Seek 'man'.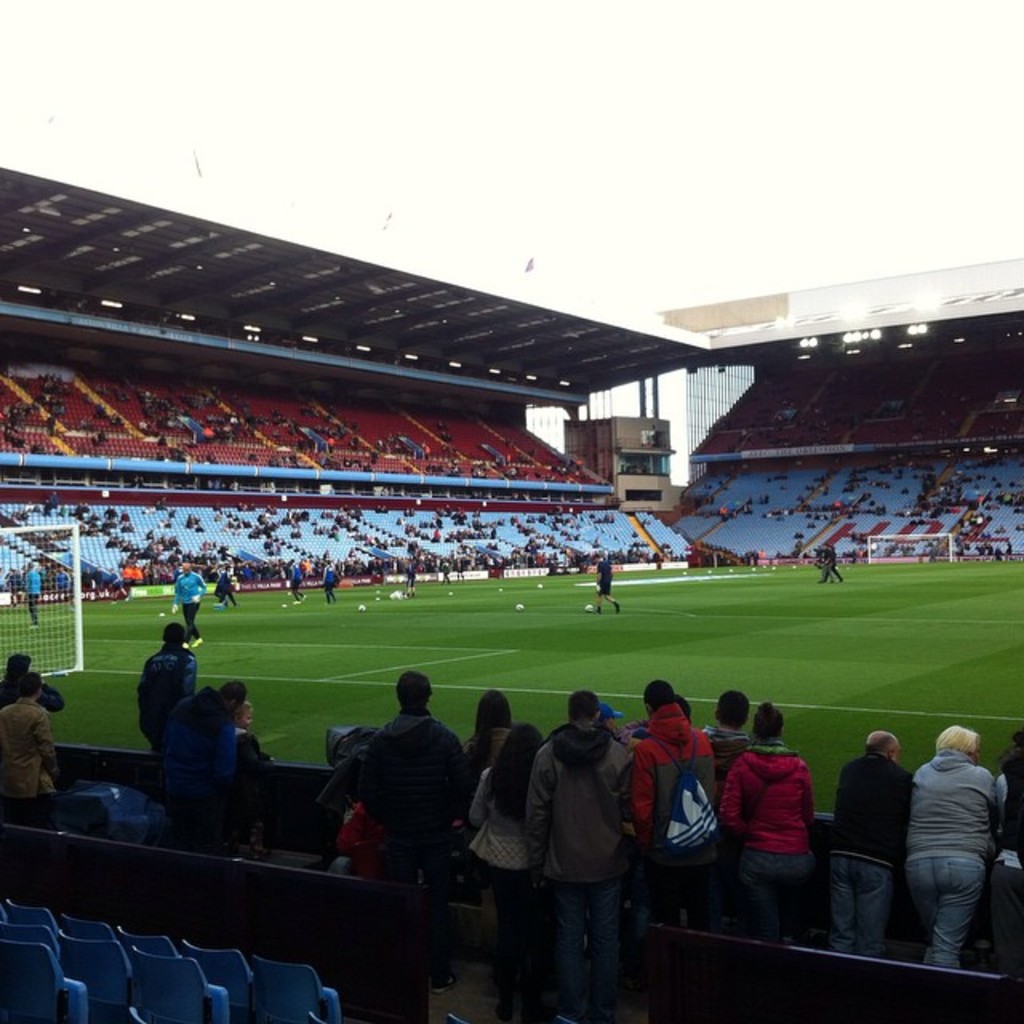
<region>22, 557, 43, 629</region>.
